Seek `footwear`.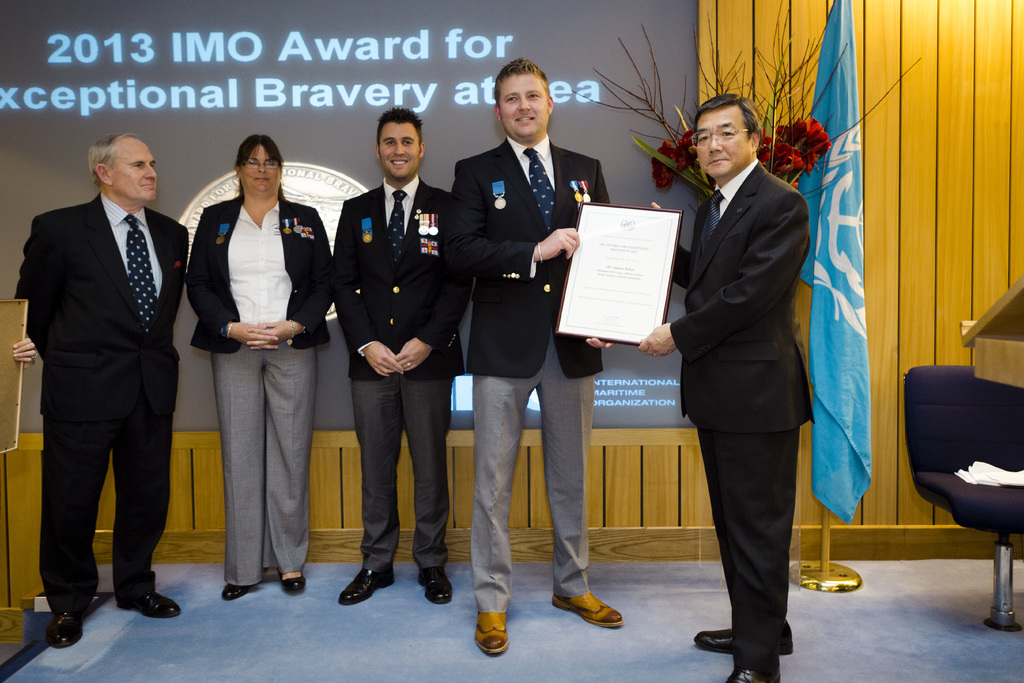
[280, 573, 305, 593].
